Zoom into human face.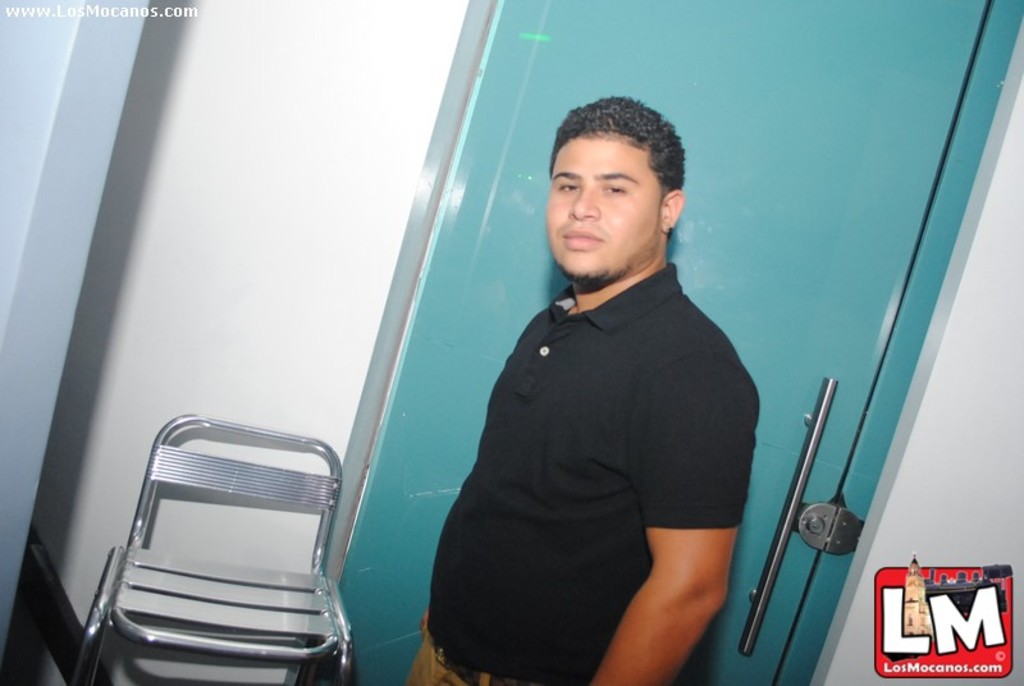
Zoom target: 545,137,659,283.
